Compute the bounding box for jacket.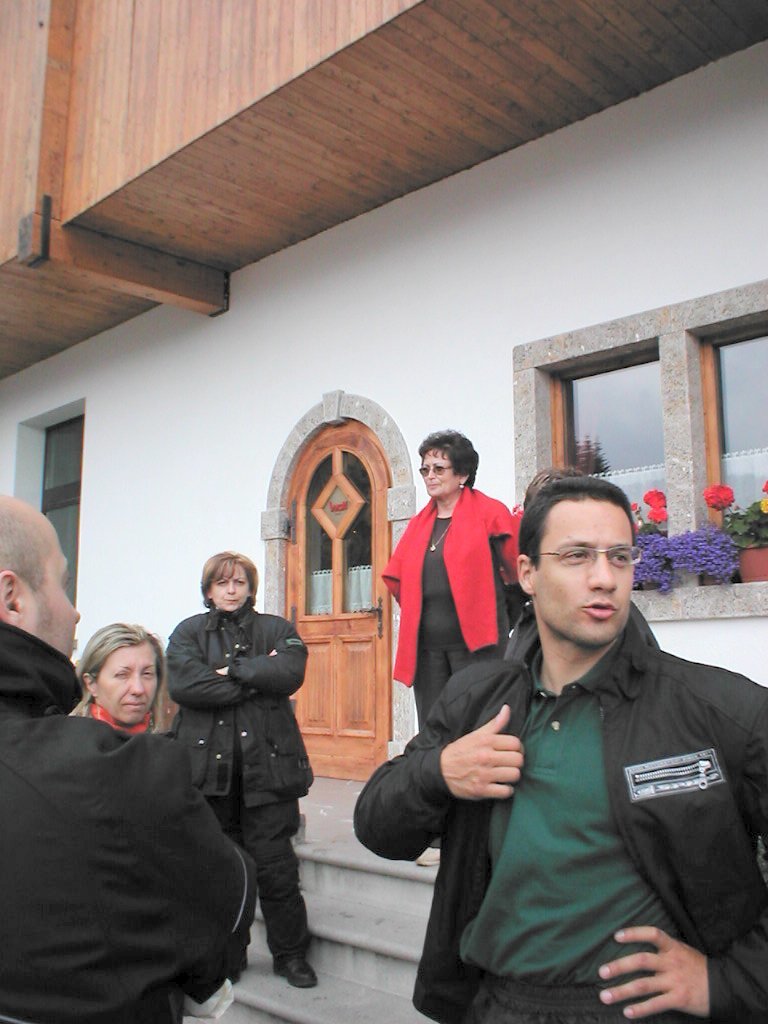
l=0, t=609, r=264, b=1023.
